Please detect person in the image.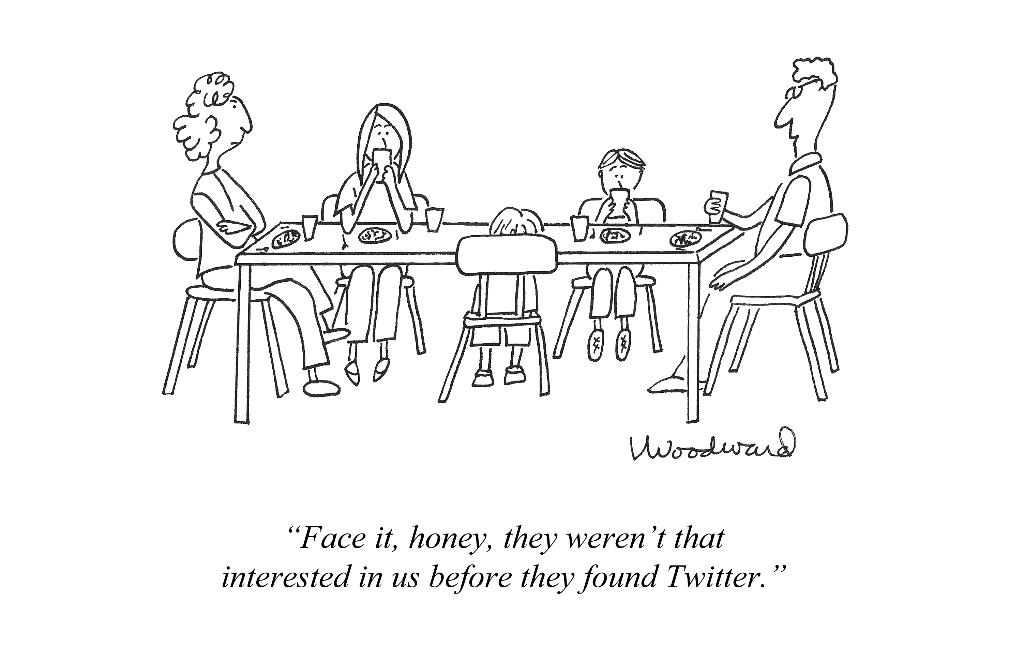
(left=329, top=101, right=426, bottom=390).
